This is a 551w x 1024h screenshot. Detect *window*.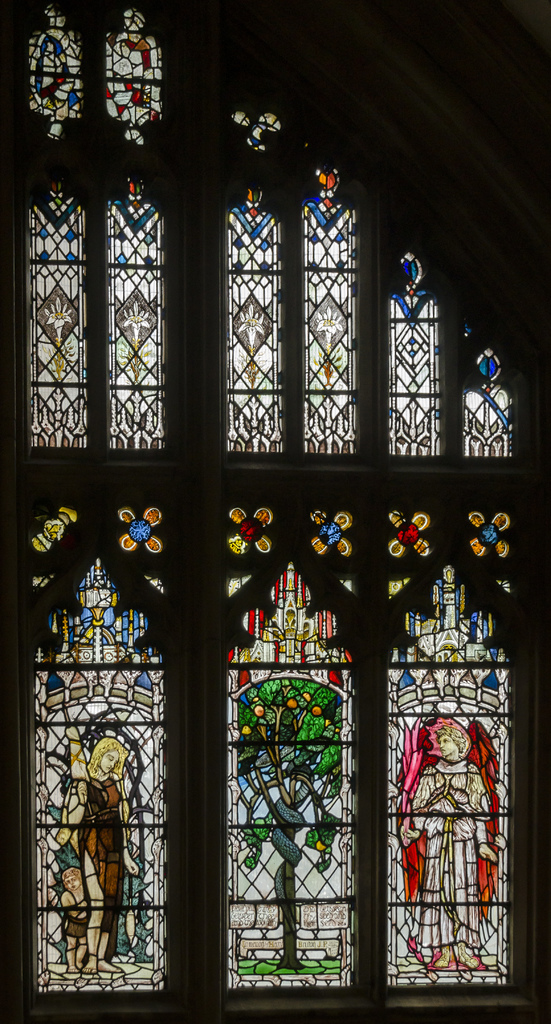
20,498,169,1011.
